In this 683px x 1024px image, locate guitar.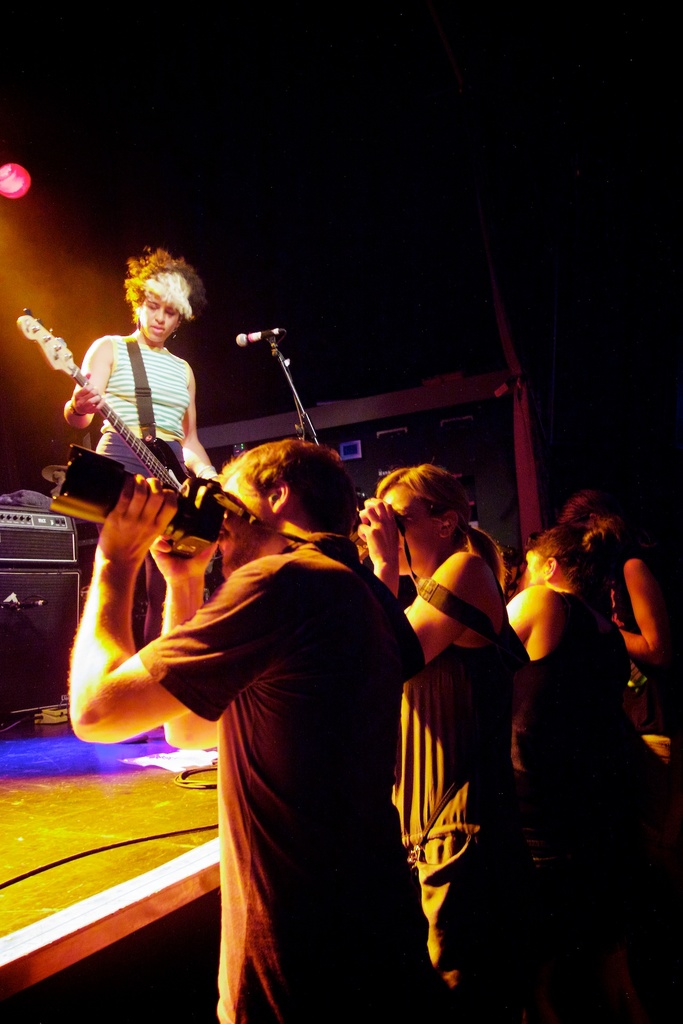
Bounding box: [x1=10, y1=302, x2=188, y2=490].
